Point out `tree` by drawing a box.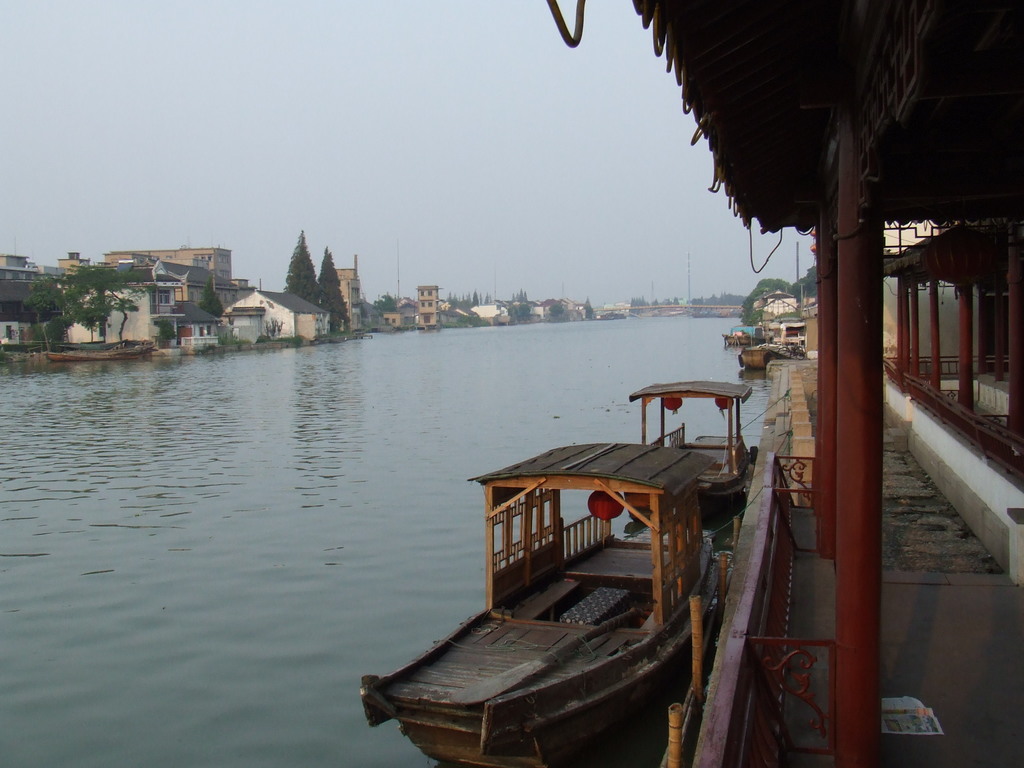
24/263/159/340.
